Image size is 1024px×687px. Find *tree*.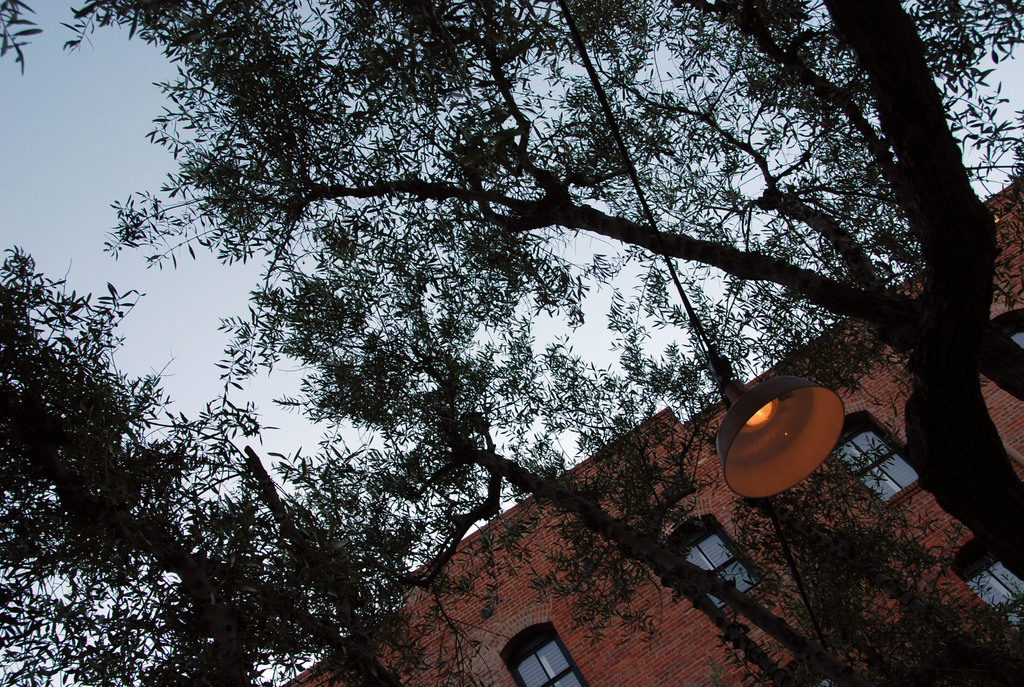
select_region(0, 243, 511, 686).
